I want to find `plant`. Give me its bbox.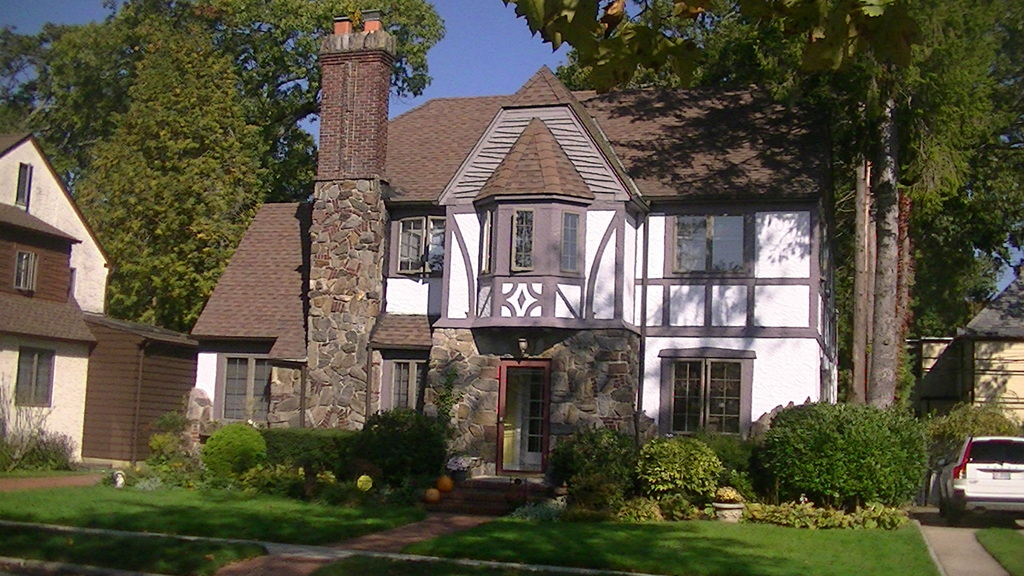
<bbox>550, 431, 640, 515</bbox>.
